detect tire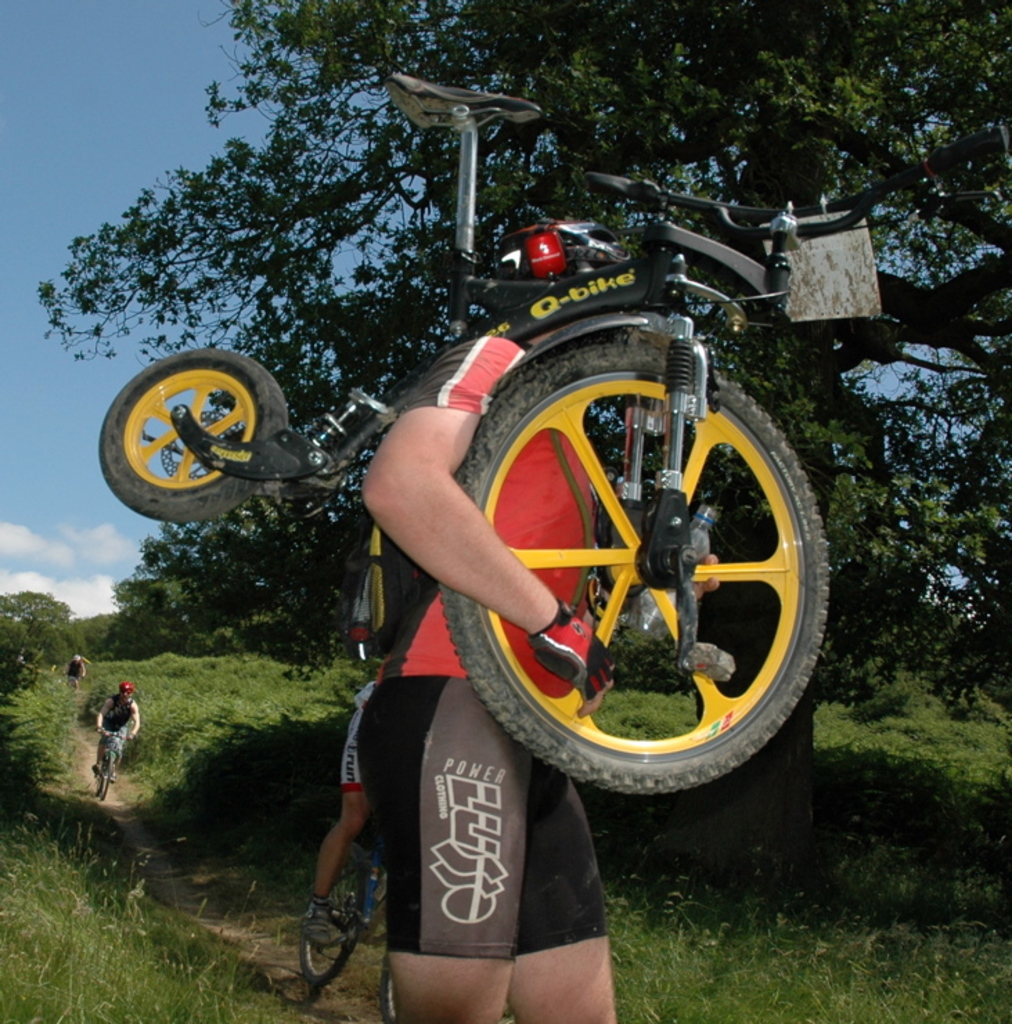
detection(94, 339, 288, 519)
